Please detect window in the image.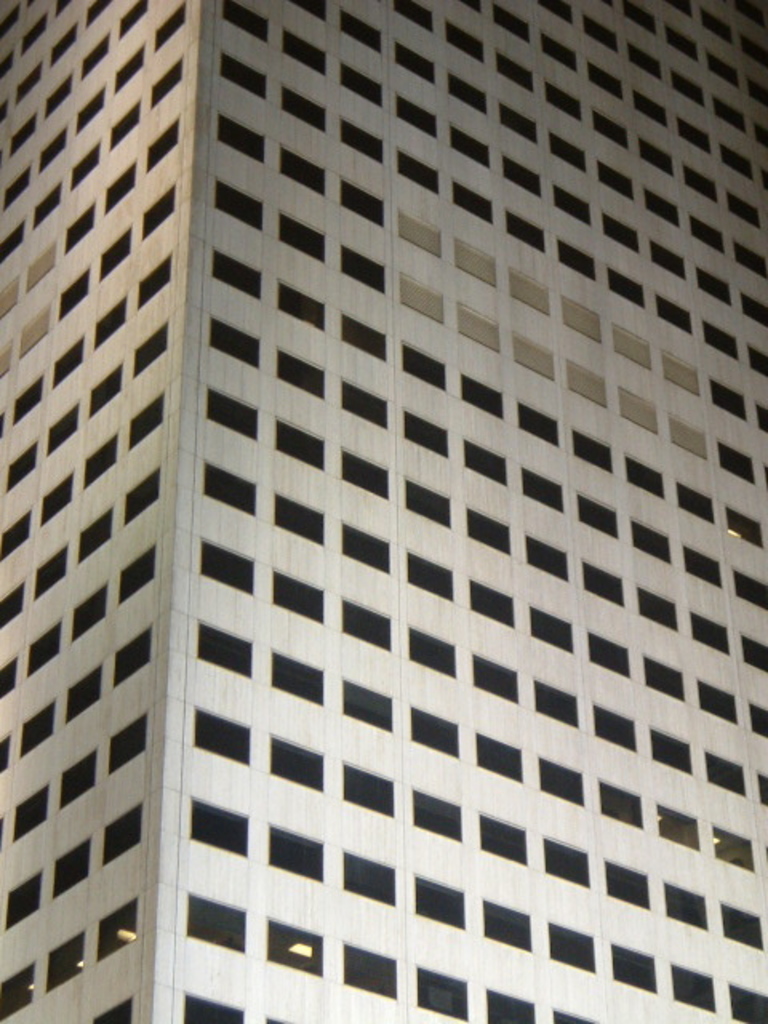
left=192, top=704, right=251, bottom=763.
